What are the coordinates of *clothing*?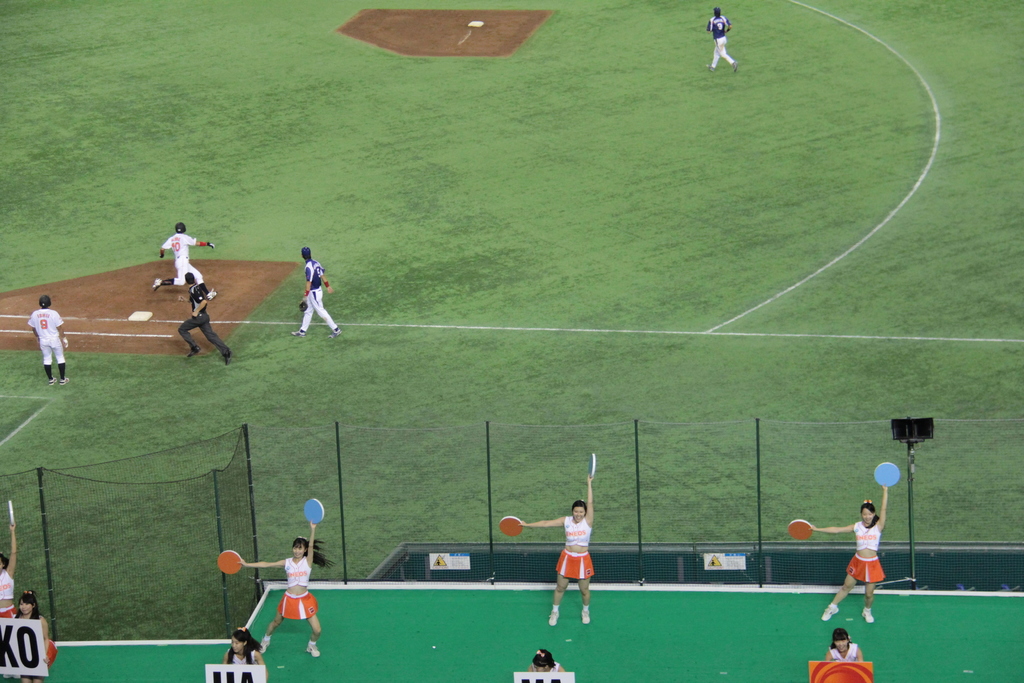
301,261,337,331.
